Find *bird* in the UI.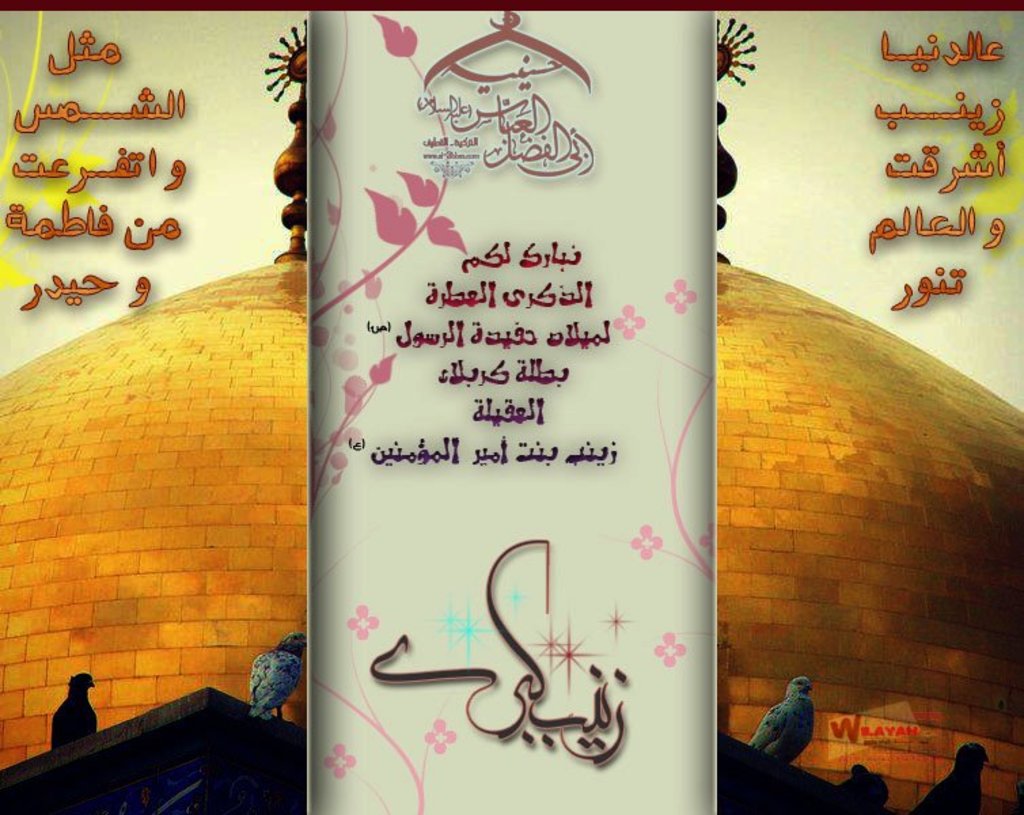
UI element at (x1=899, y1=740, x2=985, y2=814).
